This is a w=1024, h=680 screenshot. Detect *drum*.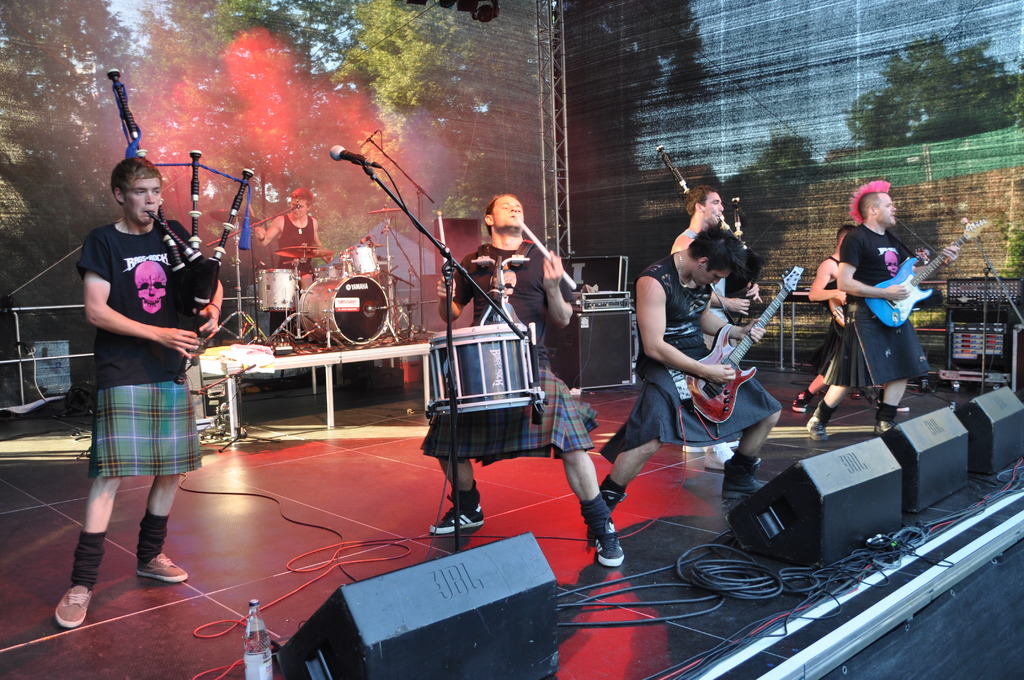
region(257, 260, 309, 312).
